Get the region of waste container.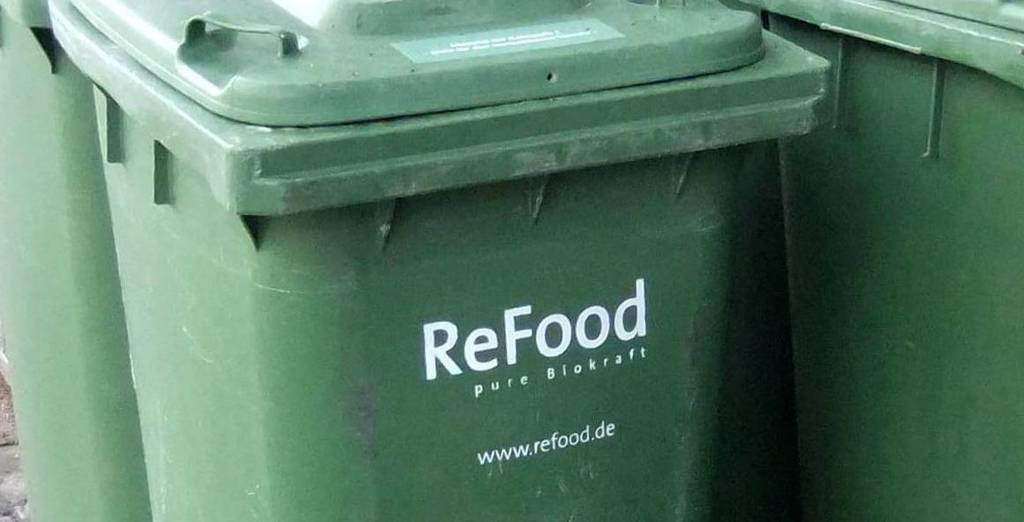
box=[774, 0, 1023, 518].
